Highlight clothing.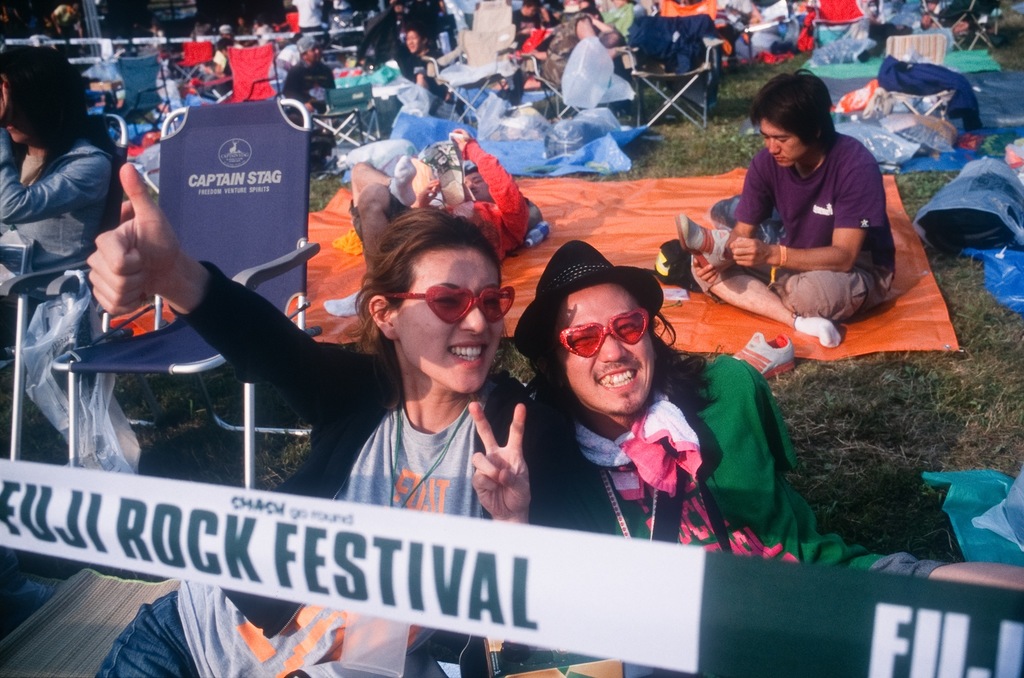
Highlighted region: left=398, top=49, right=447, bottom=100.
